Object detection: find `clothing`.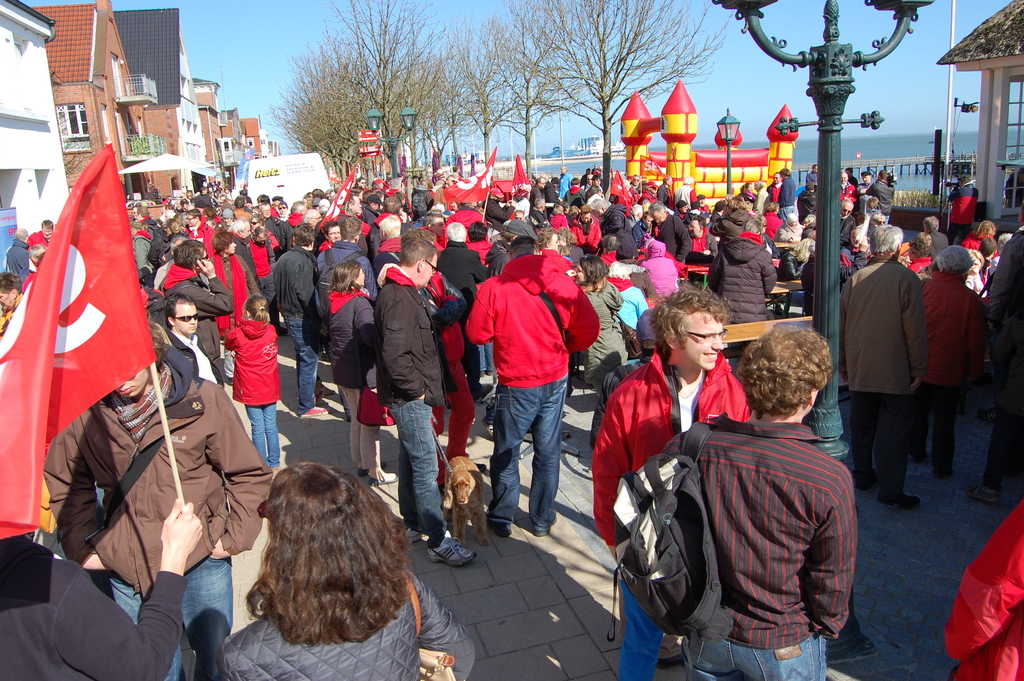
box=[474, 264, 602, 518].
